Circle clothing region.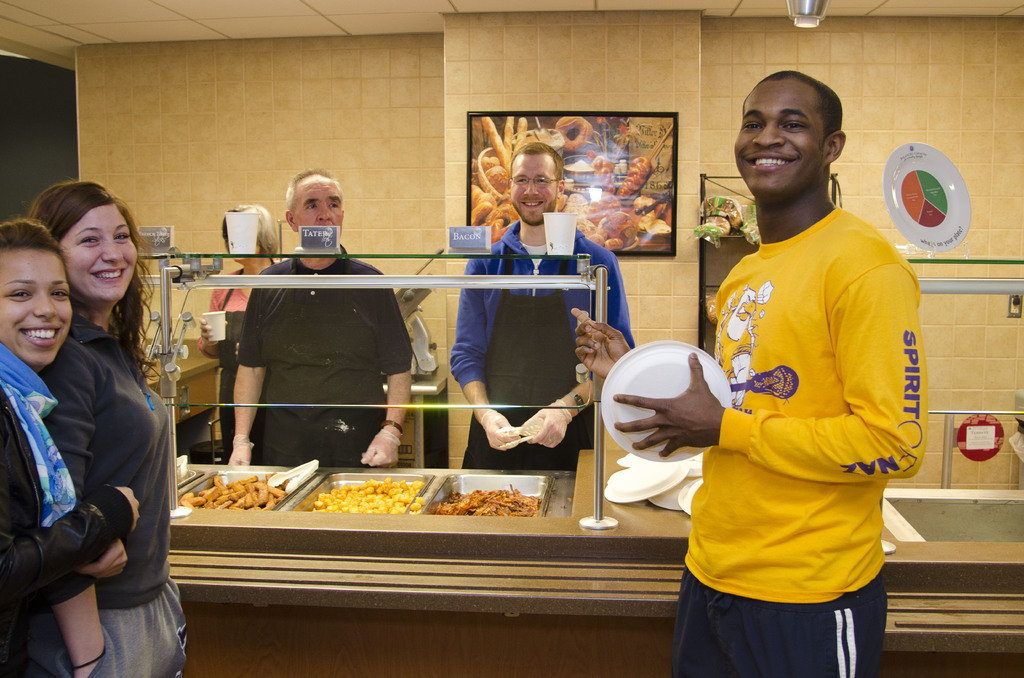
Region: bbox(0, 353, 132, 677).
